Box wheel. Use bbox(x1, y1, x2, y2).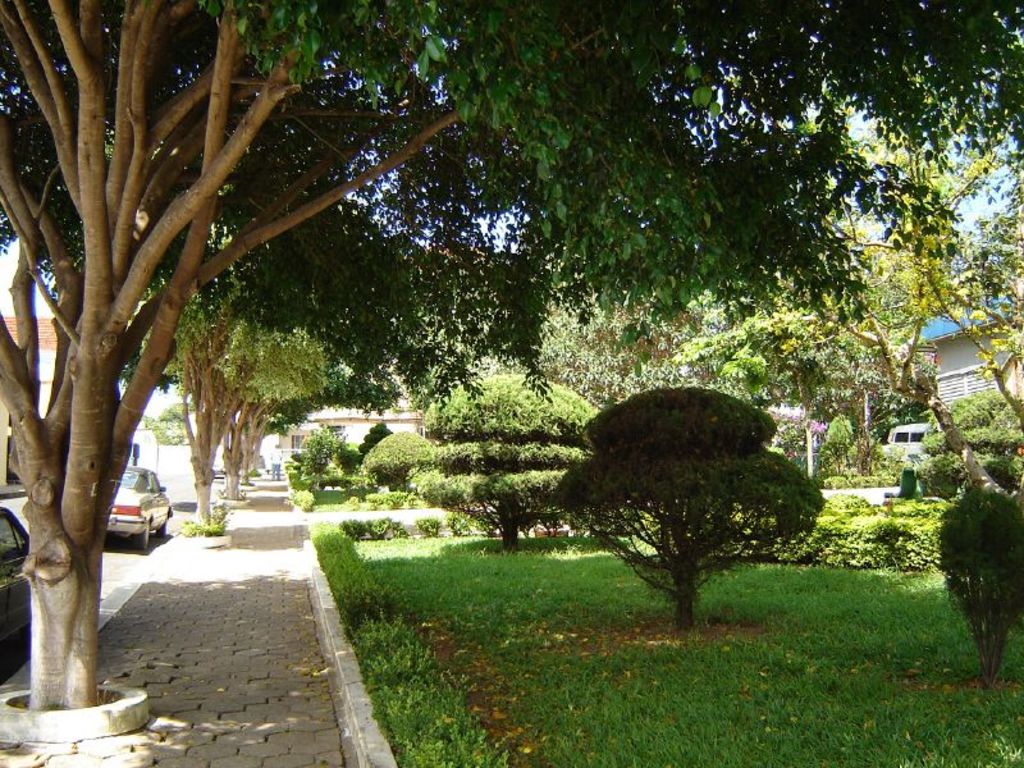
bbox(131, 515, 154, 550).
